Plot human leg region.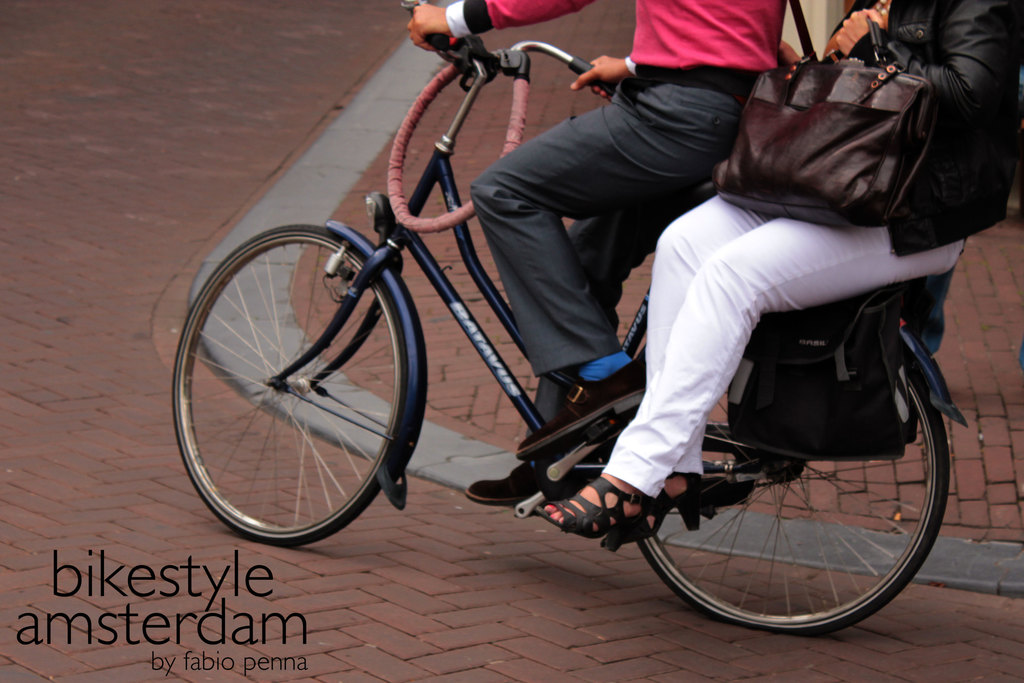
Plotted at left=530, top=184, right=961, bottom=558.
